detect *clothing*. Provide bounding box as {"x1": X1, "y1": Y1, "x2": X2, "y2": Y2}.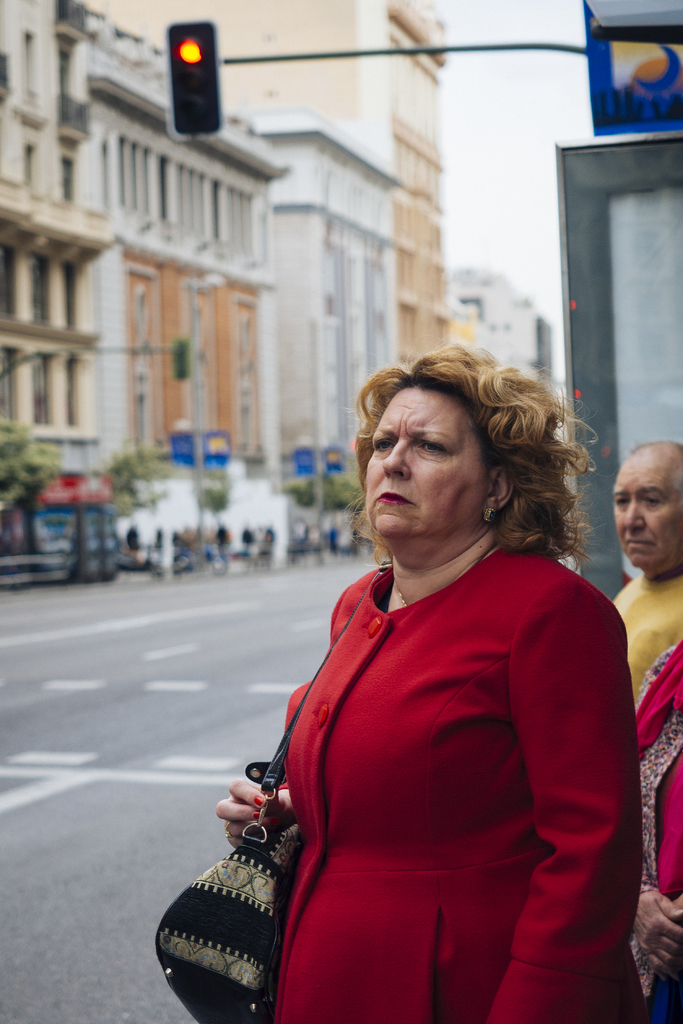
{"x1": 634, "y1": 627, "x2": 682, "y2": 1023}.
